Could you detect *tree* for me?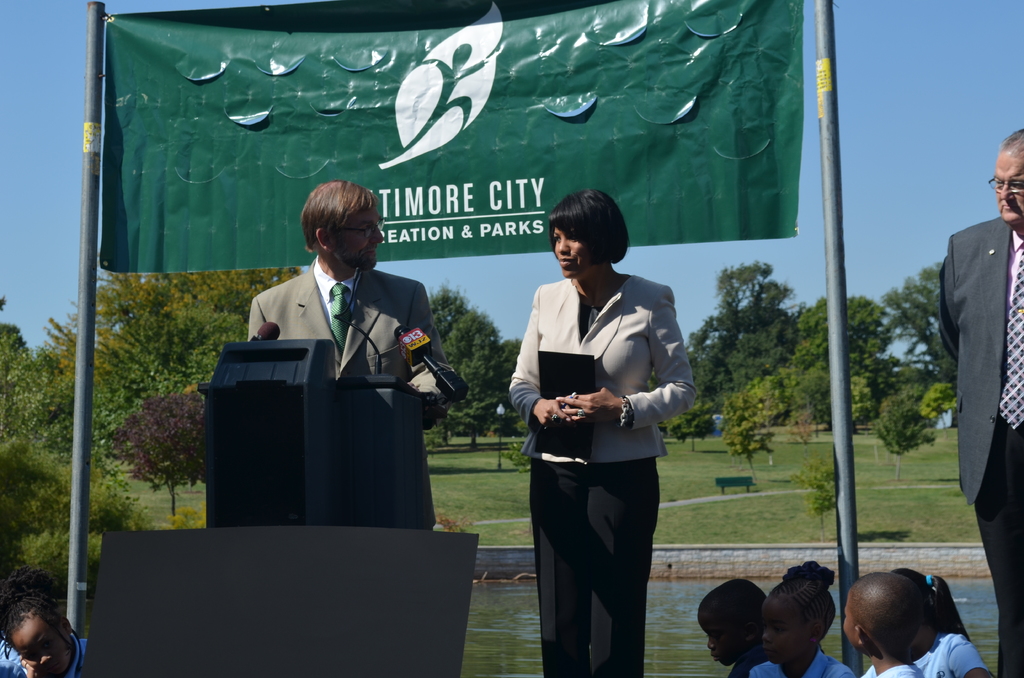
Detection result: locate(685, 260, 947, 462).
